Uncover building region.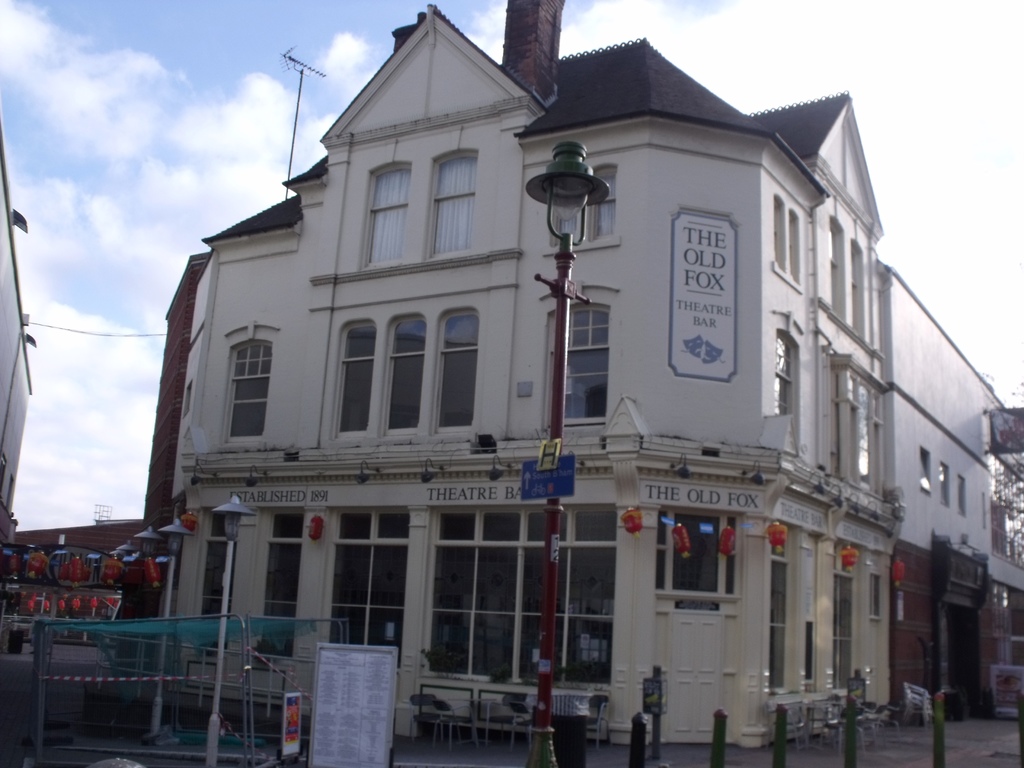
Uncovered: <region>17, 252, 214, 658</region>.
